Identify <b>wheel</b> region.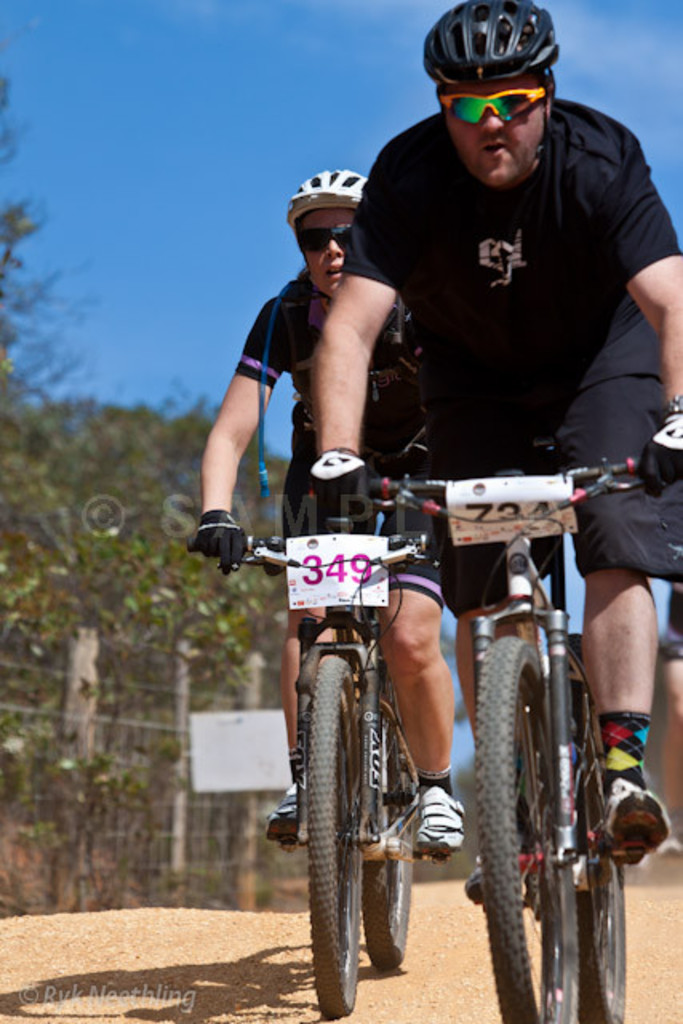
Region: (365, 686, 414, 971).
